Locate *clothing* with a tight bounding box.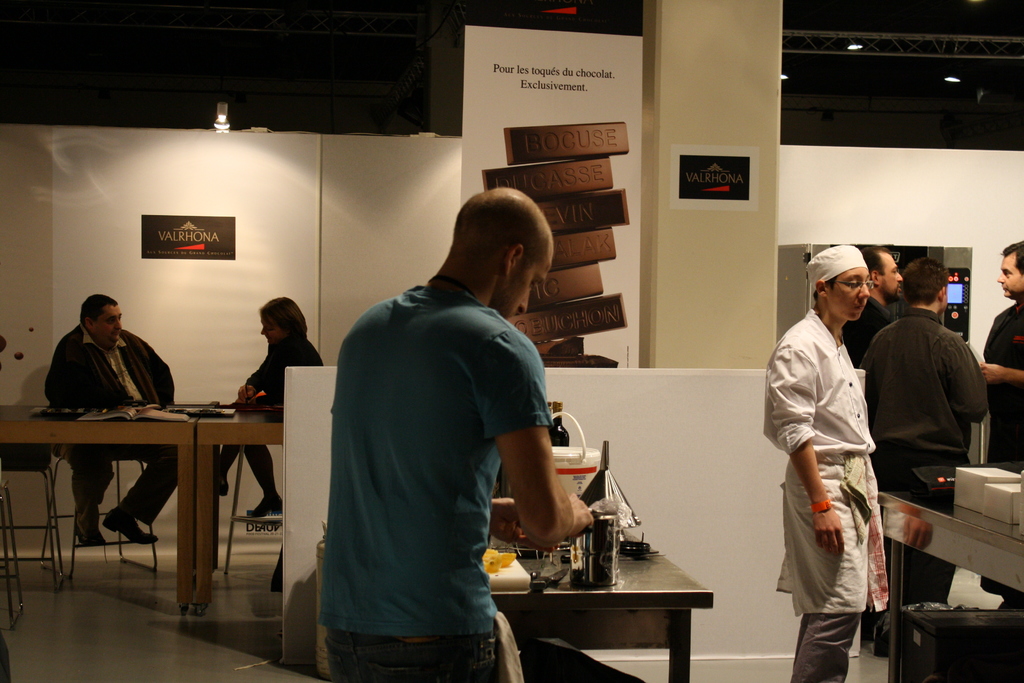
l=237, t=327, r=340, b=513.
